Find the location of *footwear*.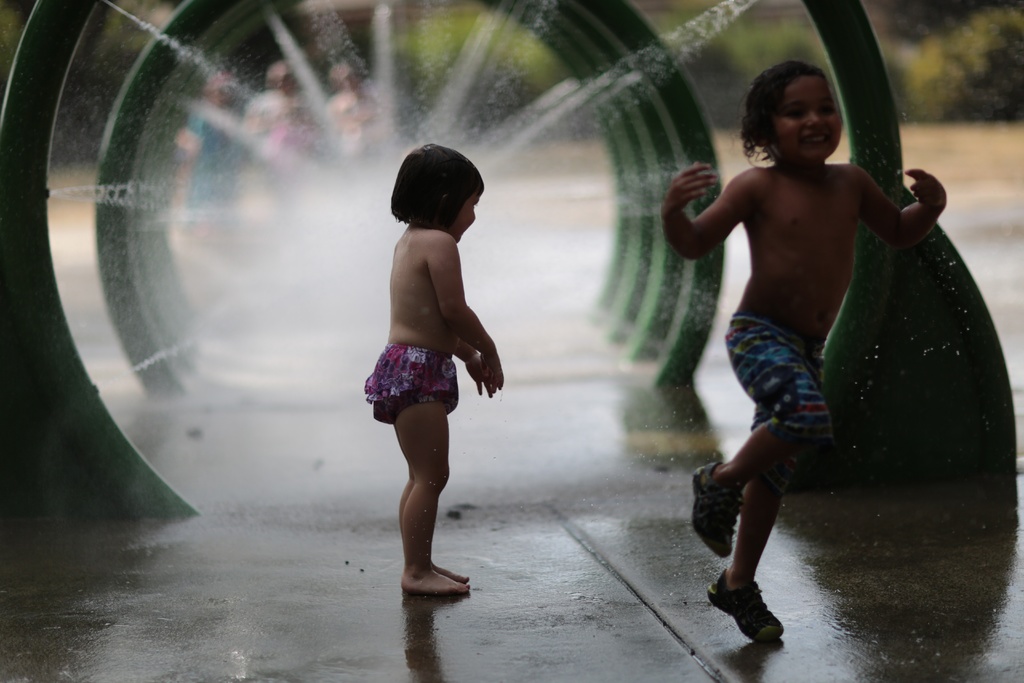
Location: 717,588,791,658.
